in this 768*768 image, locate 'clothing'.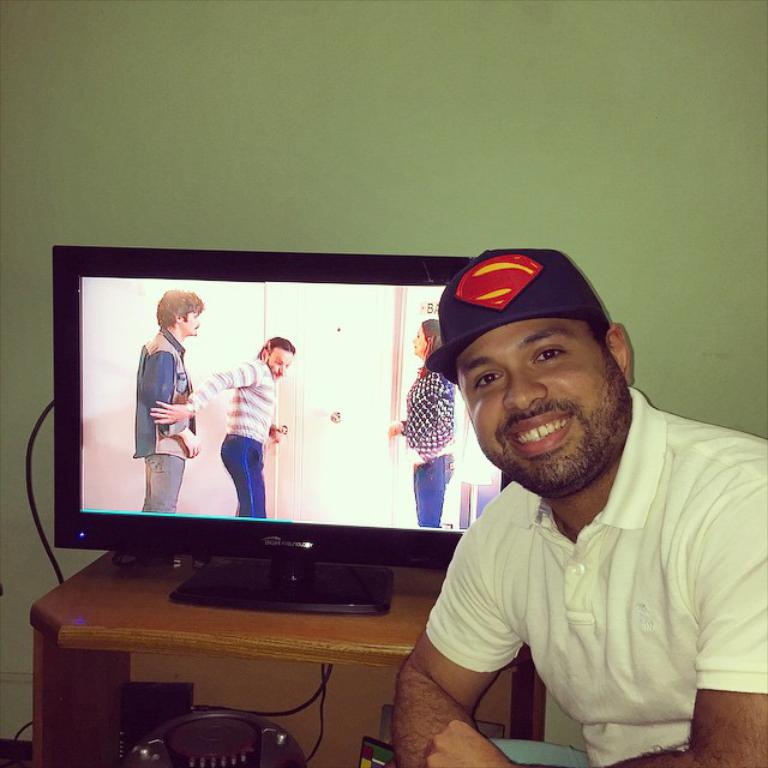
Bounding box: (left=389, top=390, right=746, bottom=748).
